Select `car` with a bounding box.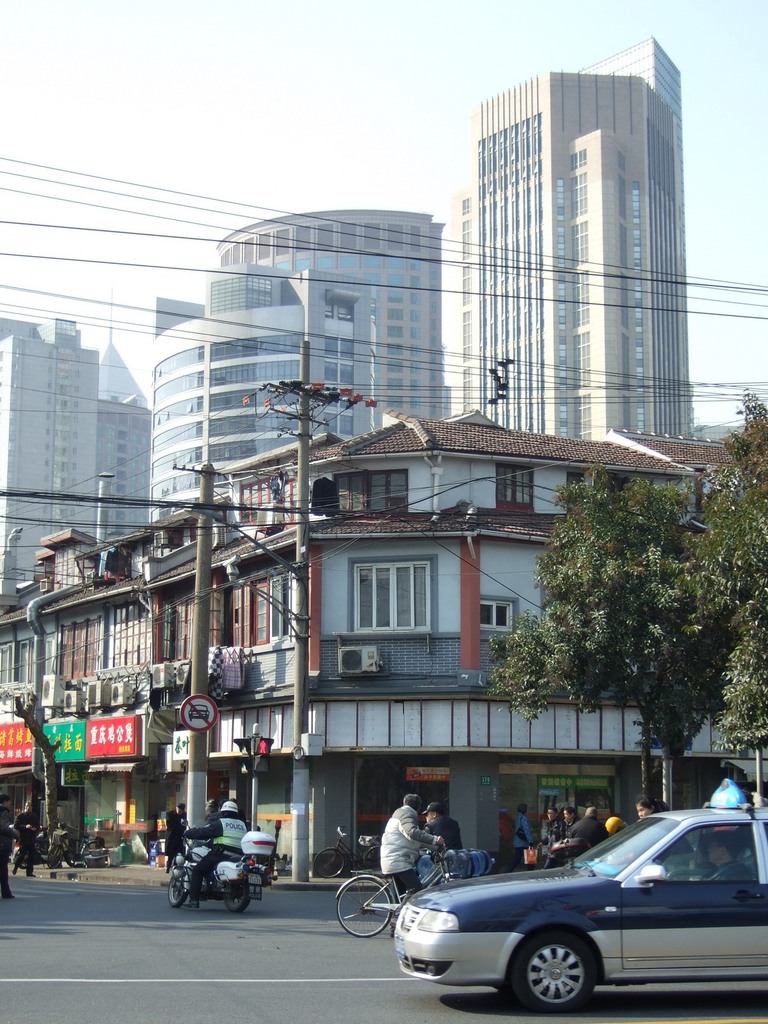
l=393, t=801, r=767, b=1012.
